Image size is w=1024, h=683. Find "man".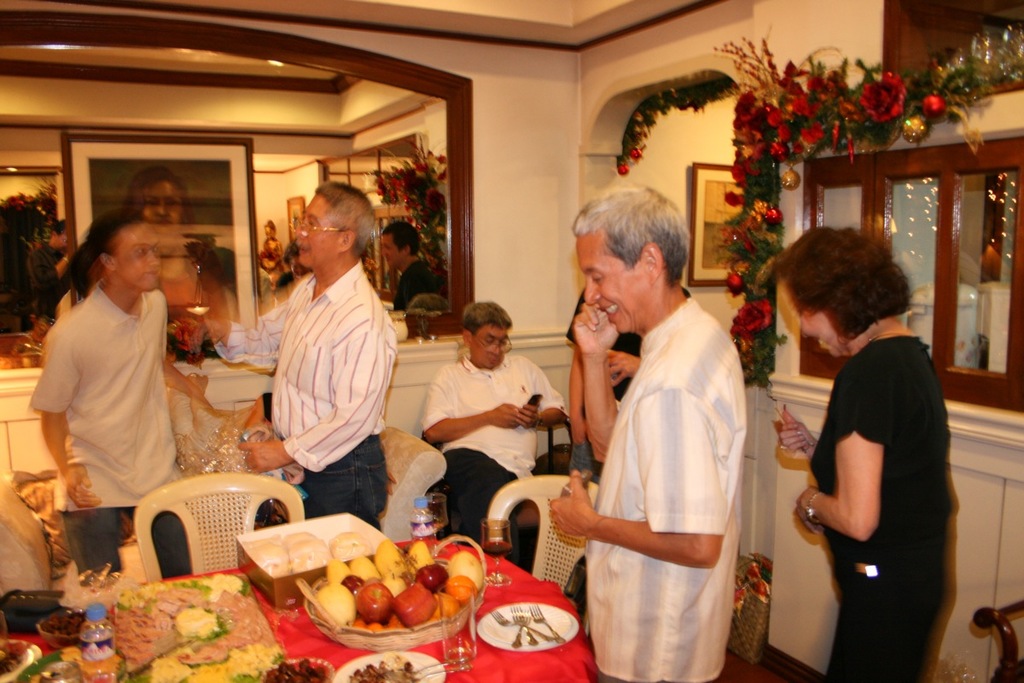
(27,213,178,584).
